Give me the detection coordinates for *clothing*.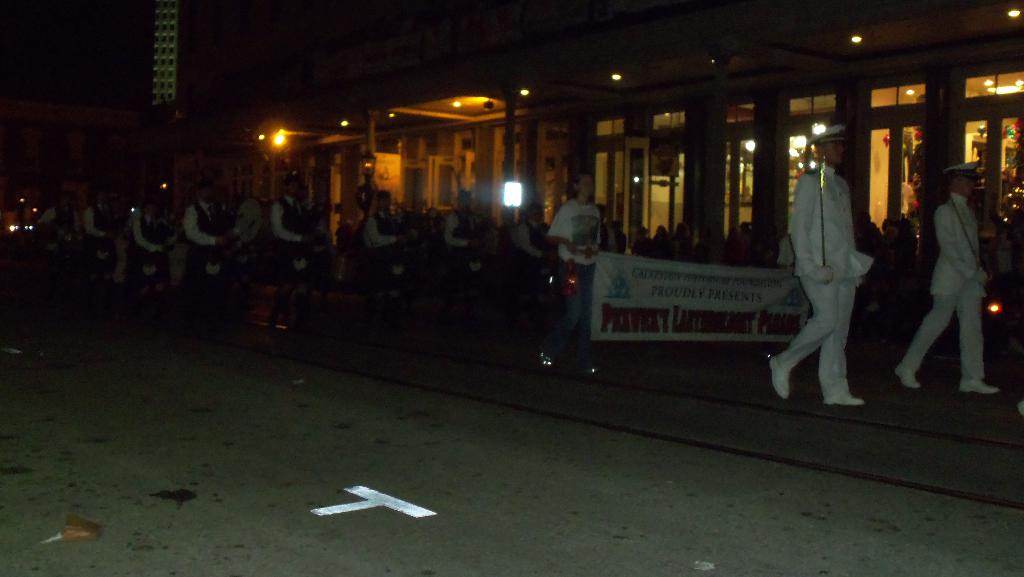
(left=630, top=236, right=649, bottom=259).
